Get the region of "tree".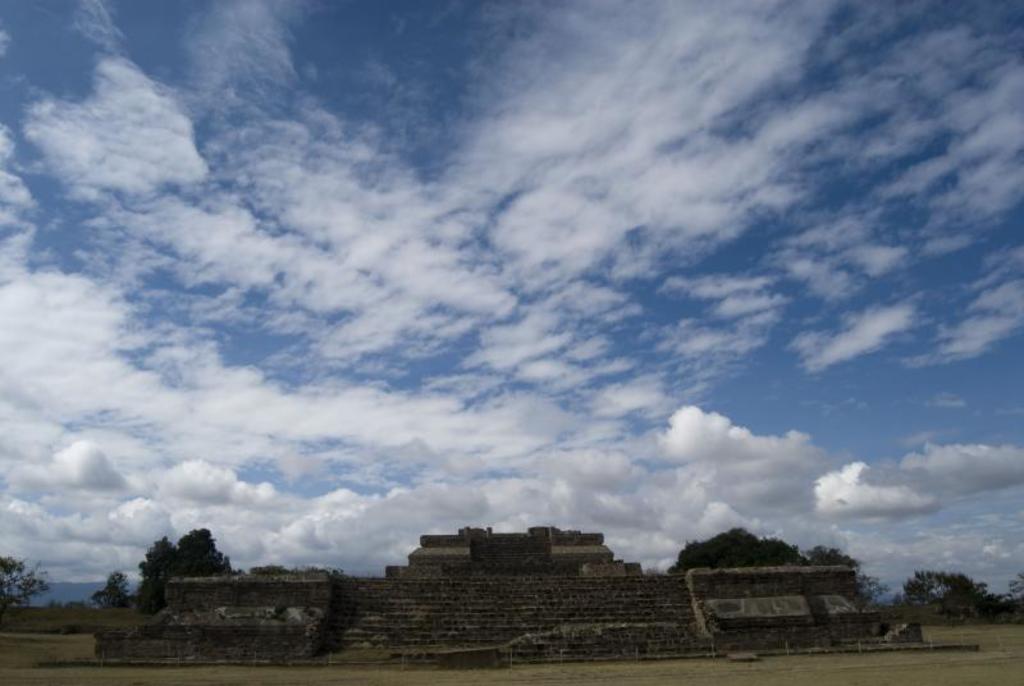
0:553:47:610.
